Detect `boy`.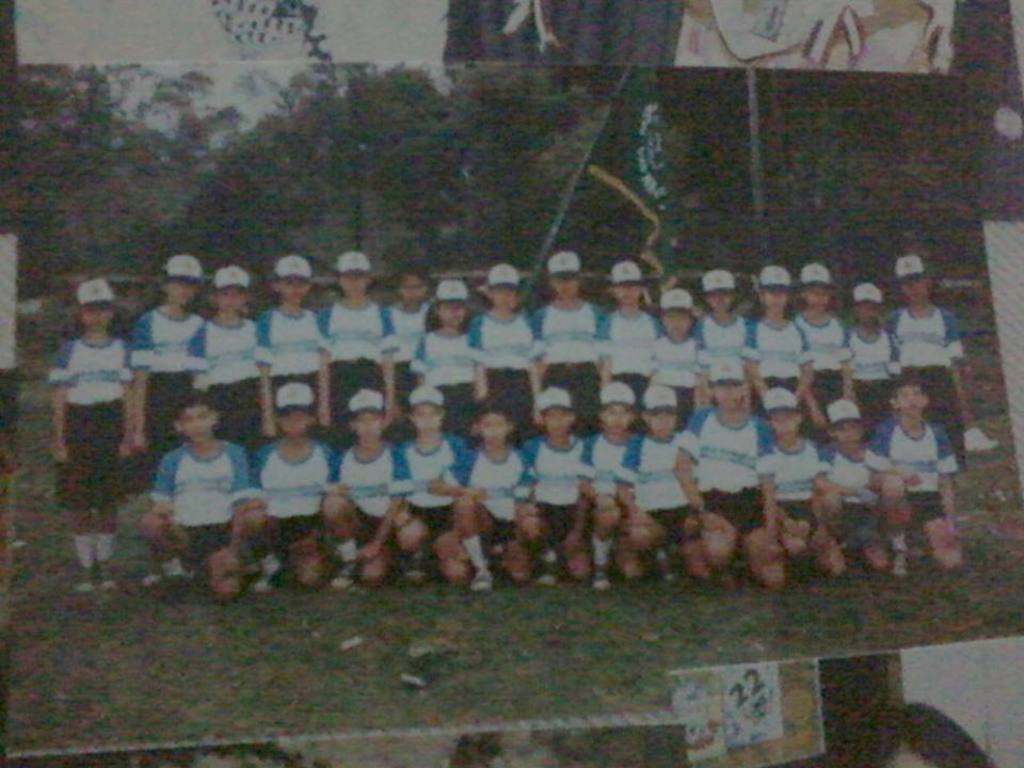
Detected at 240, 382, 341, 594.
